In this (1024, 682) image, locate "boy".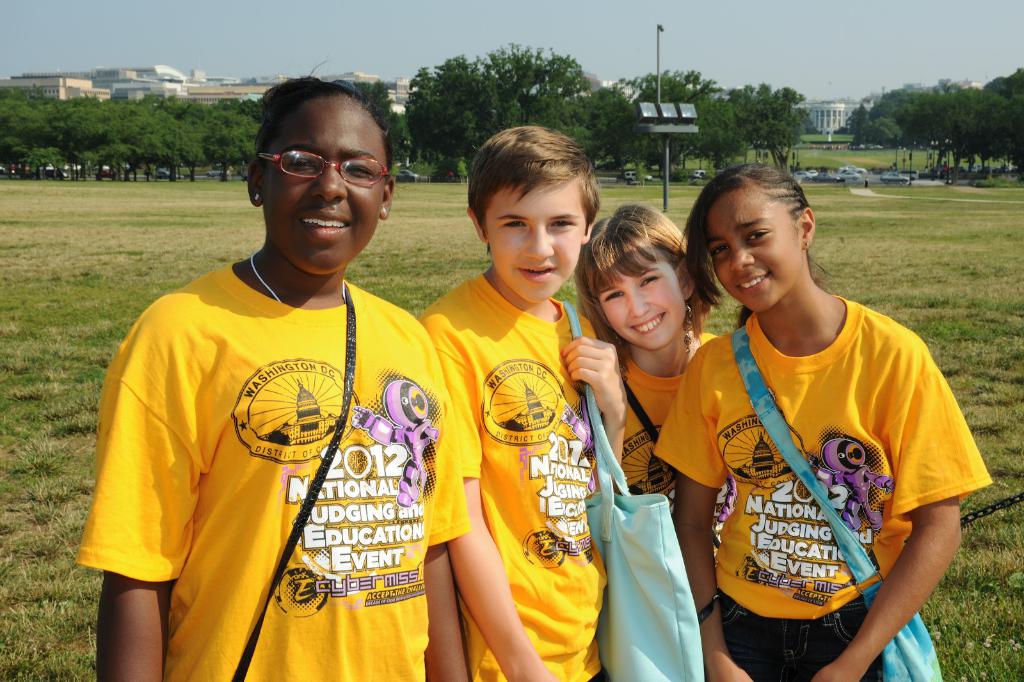
Bounding box: left=419, top=127, right=634, bottom=681.
